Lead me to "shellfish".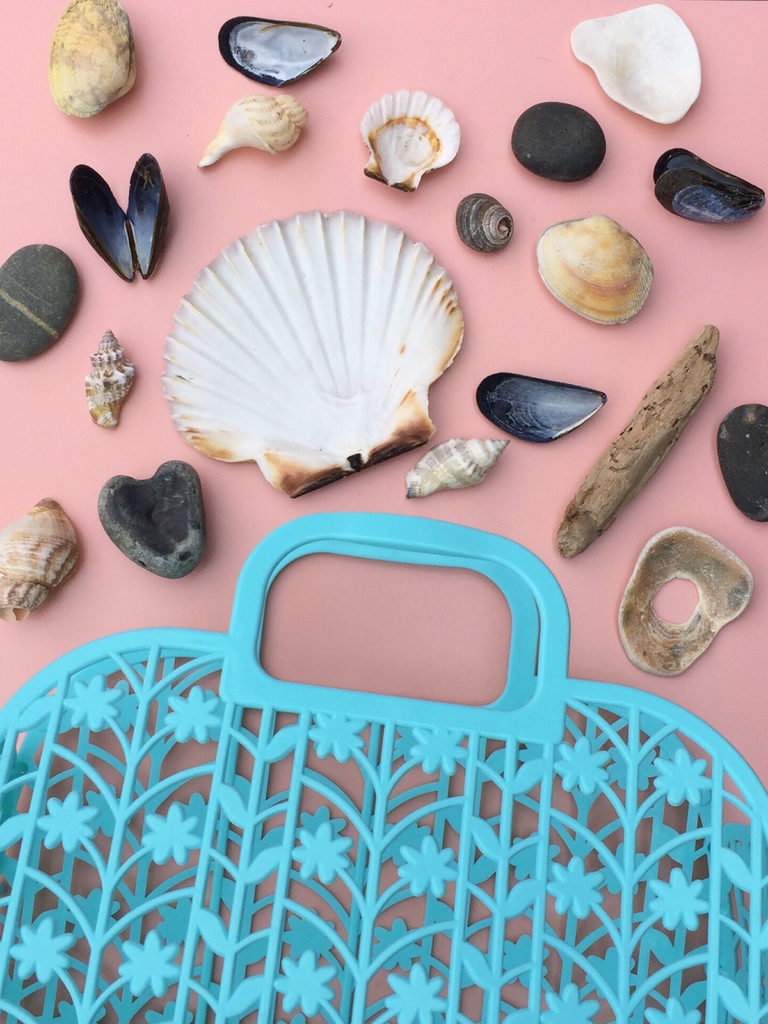
Lead to l=651, t=144, r=763, b=226.
